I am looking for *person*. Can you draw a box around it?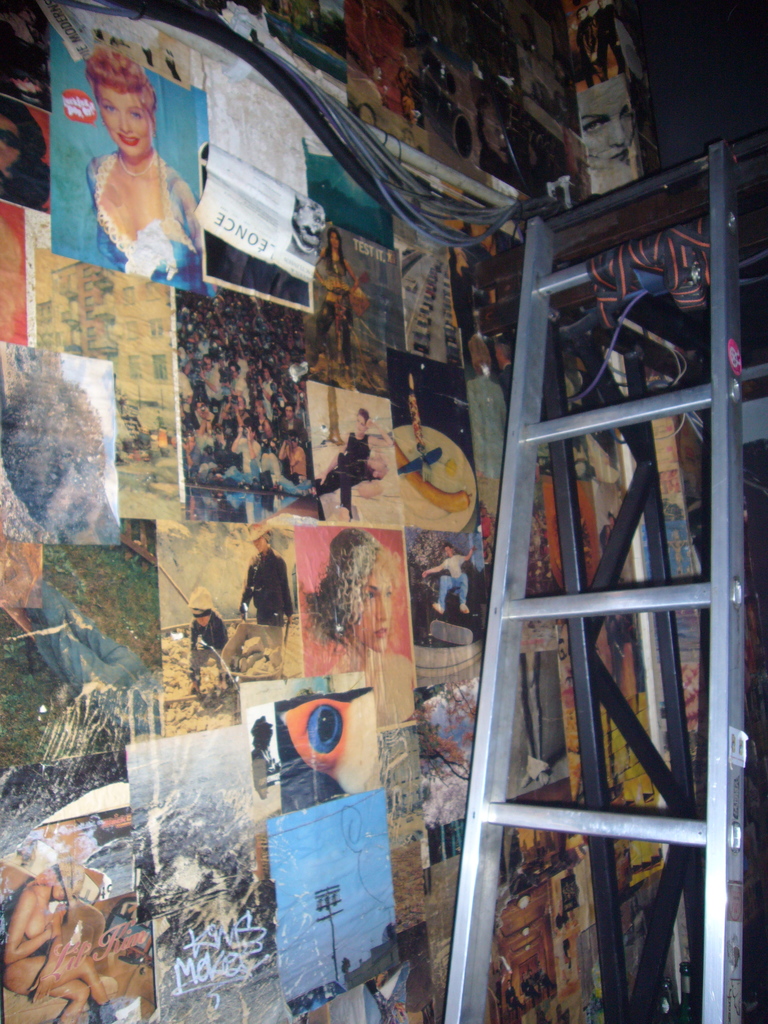
Sure, the bounding box is bbox=(579, 70, 640, 178).
